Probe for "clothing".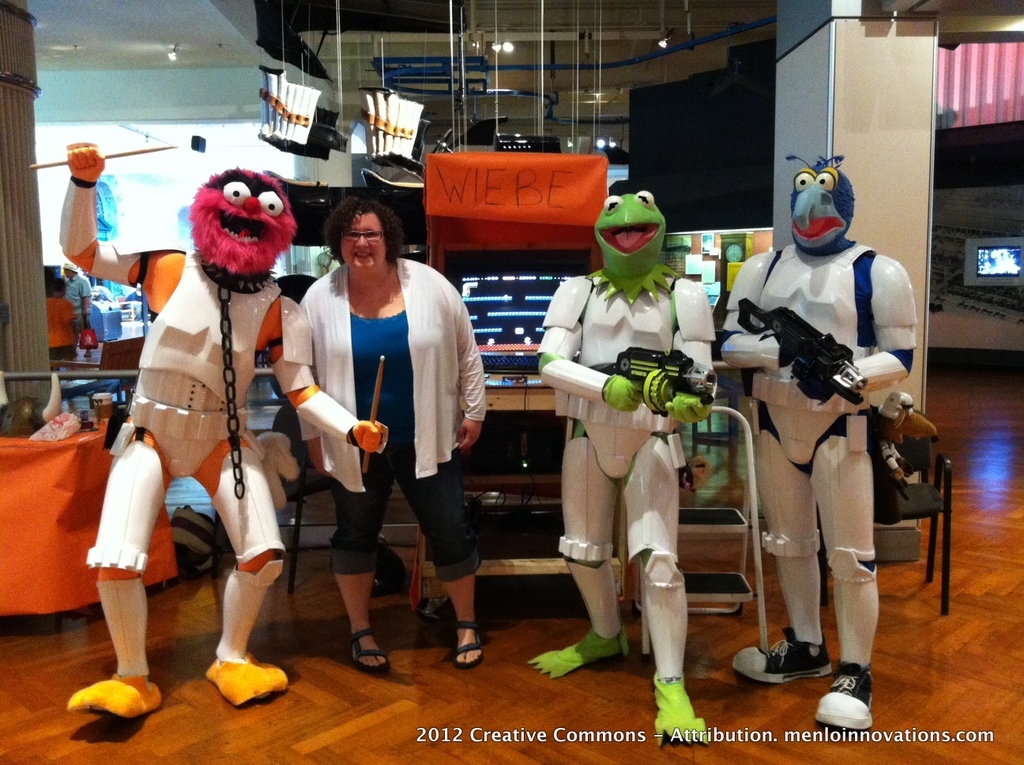
Probe result: (336, 447, 488, 572).
